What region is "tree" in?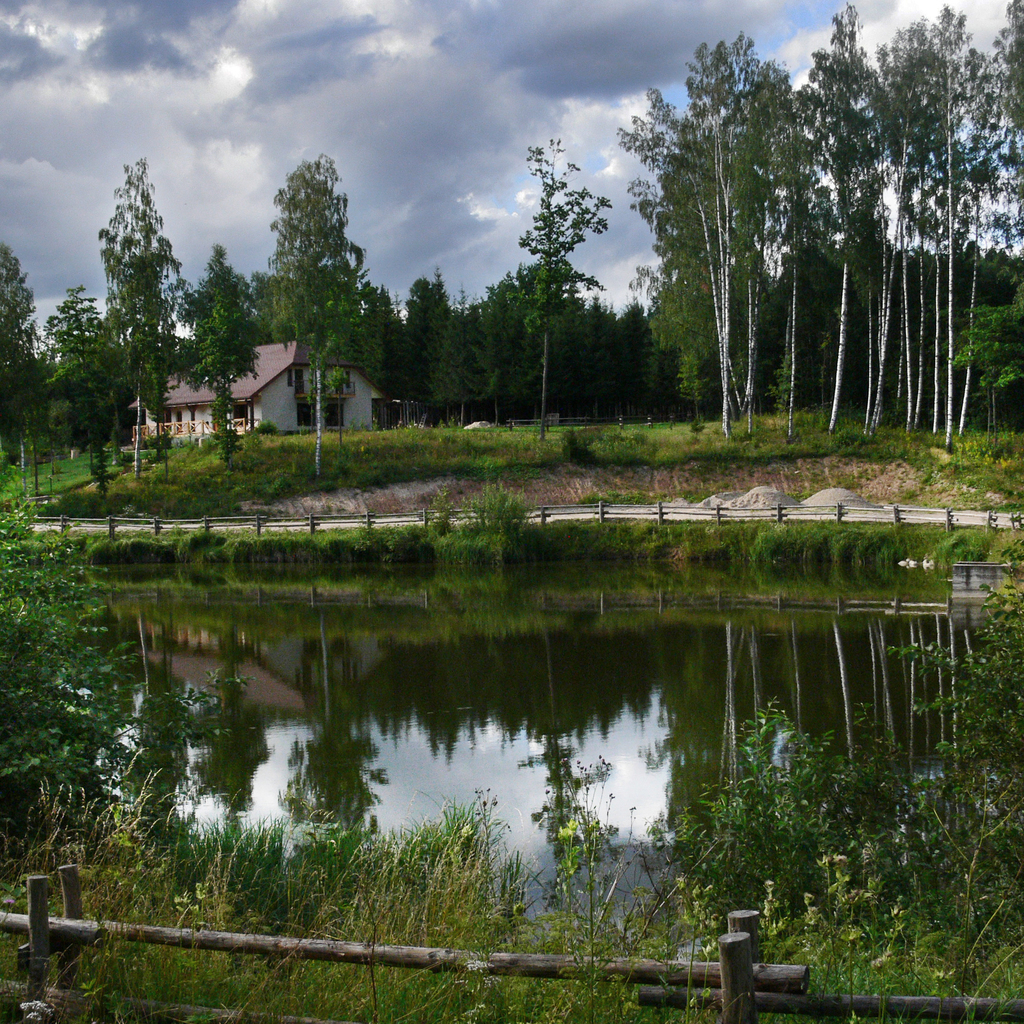
792,0,1023,428.
